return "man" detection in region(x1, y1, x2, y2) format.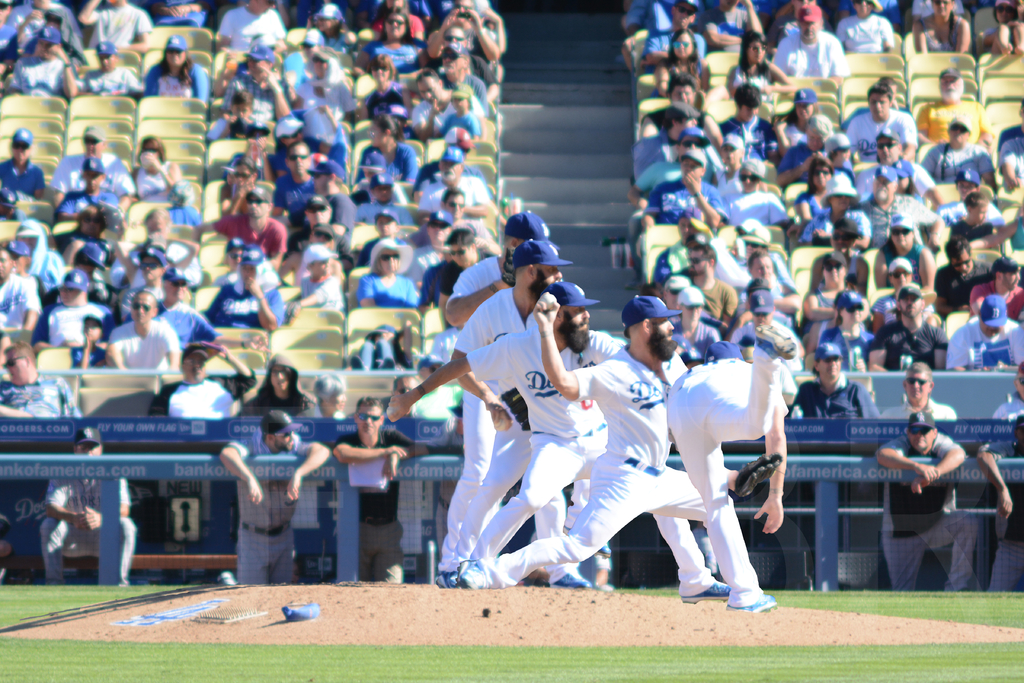
region(271, 140, 314, 215).
